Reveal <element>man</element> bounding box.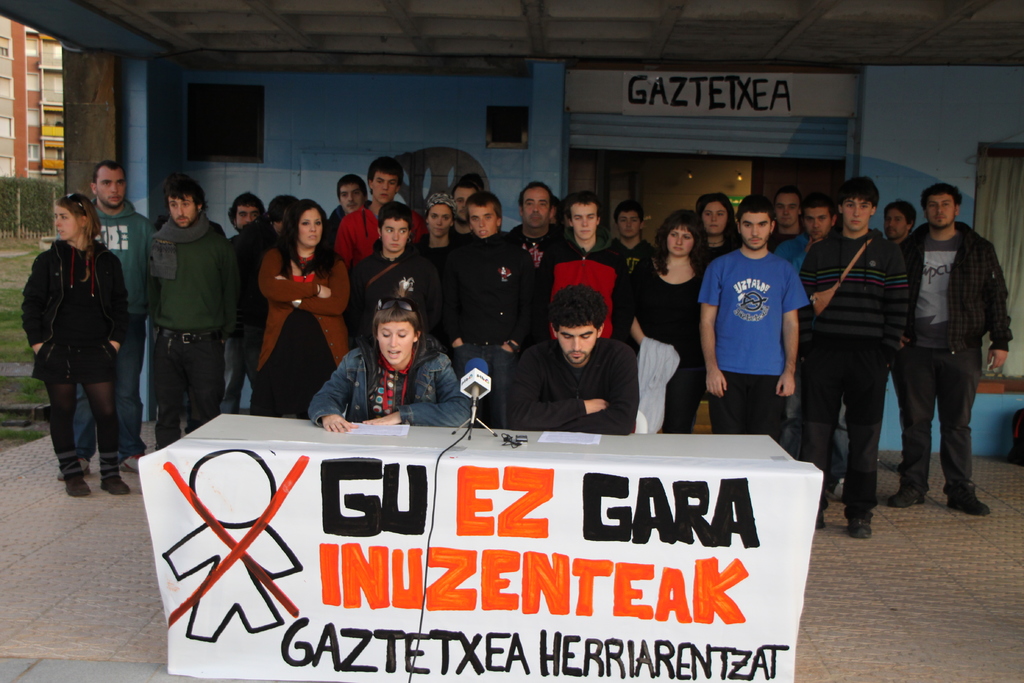
Revealed: l=536, t=186, r=633, b=356.
